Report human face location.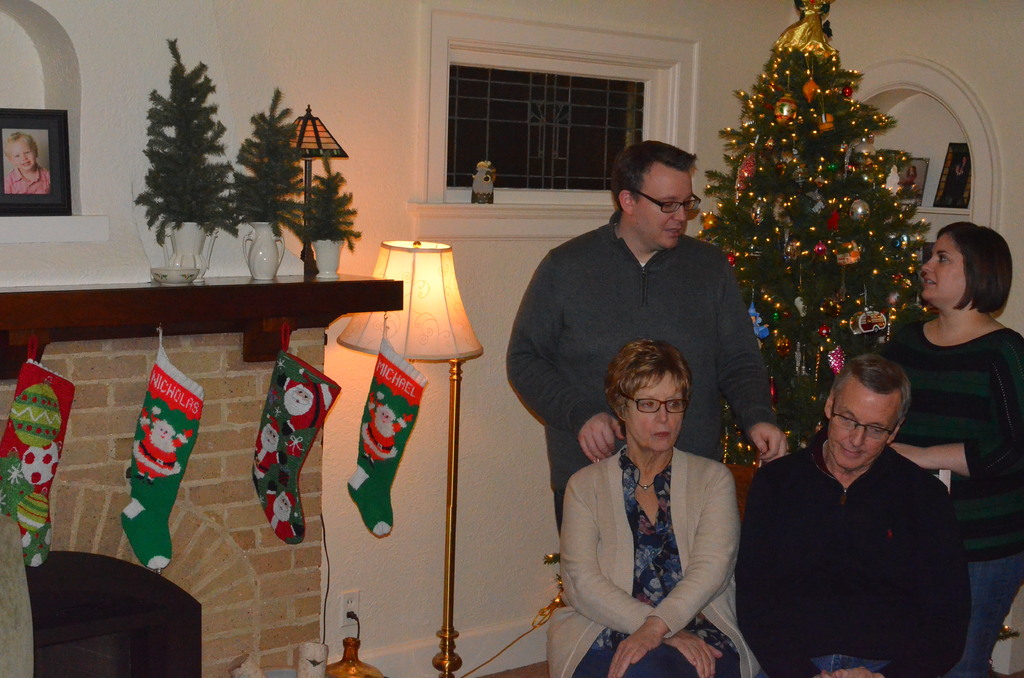
Report: x1=833 y1=392 x2=896 y2=472.
